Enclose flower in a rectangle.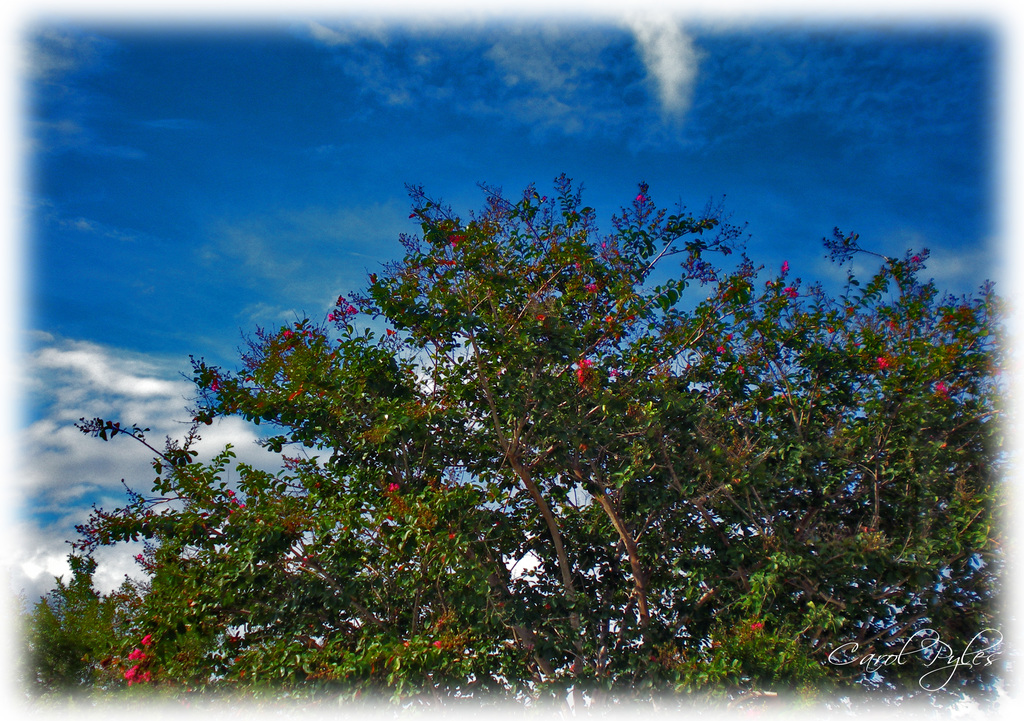
{"left": 583, "top": 279, "right": 604, "bottom": 300}.
